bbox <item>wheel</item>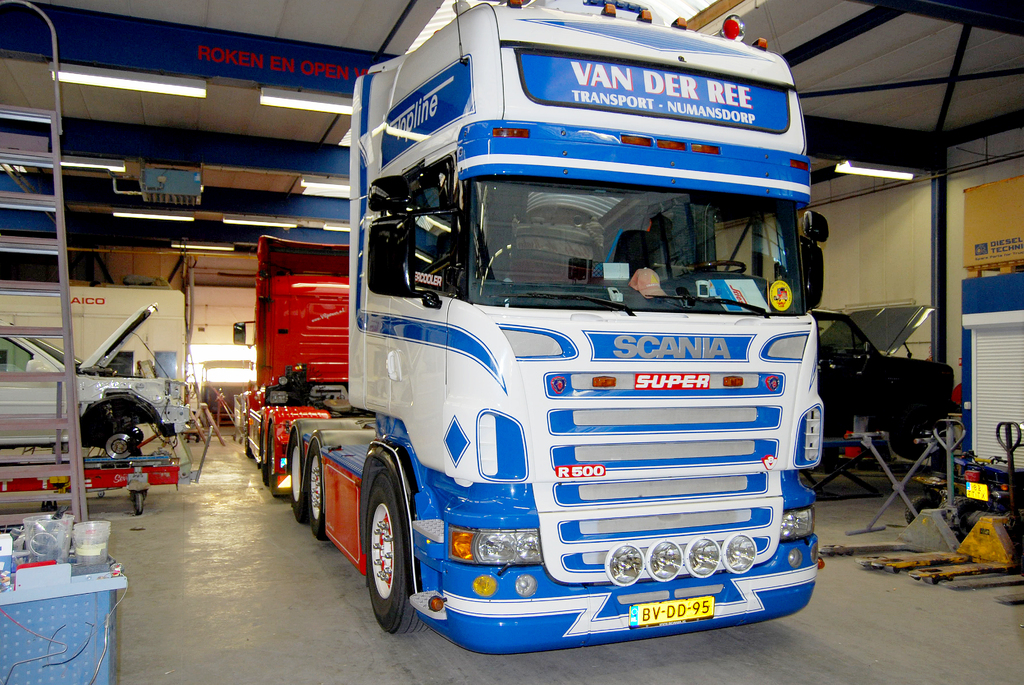
left=261, top=423, right=266, bottom=482
